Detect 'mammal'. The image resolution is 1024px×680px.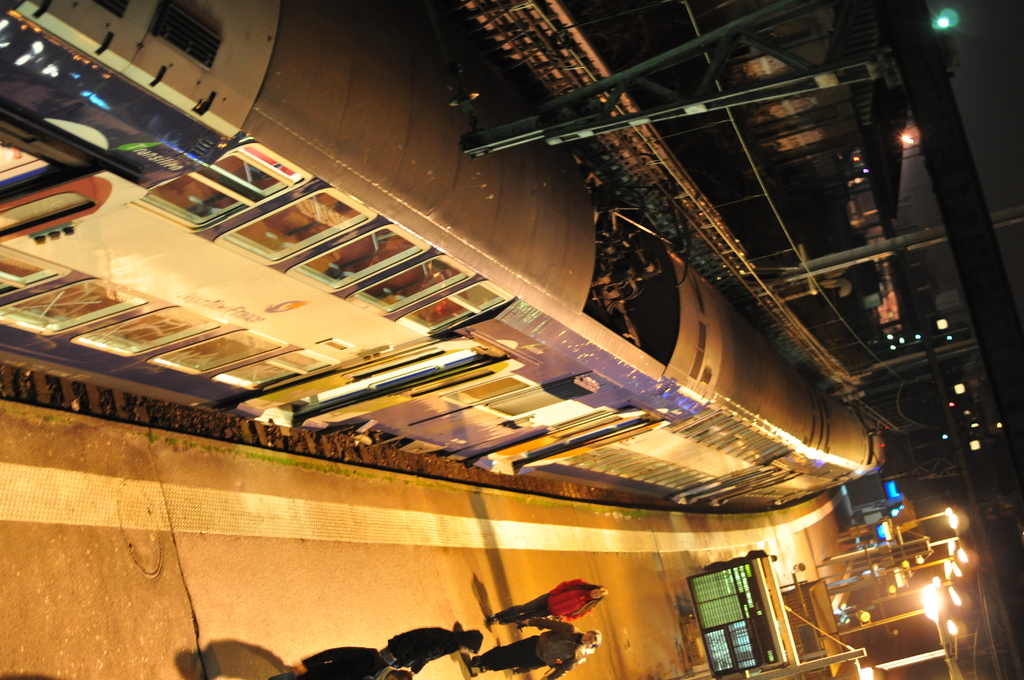
locate(268, 648, 414, 679).
